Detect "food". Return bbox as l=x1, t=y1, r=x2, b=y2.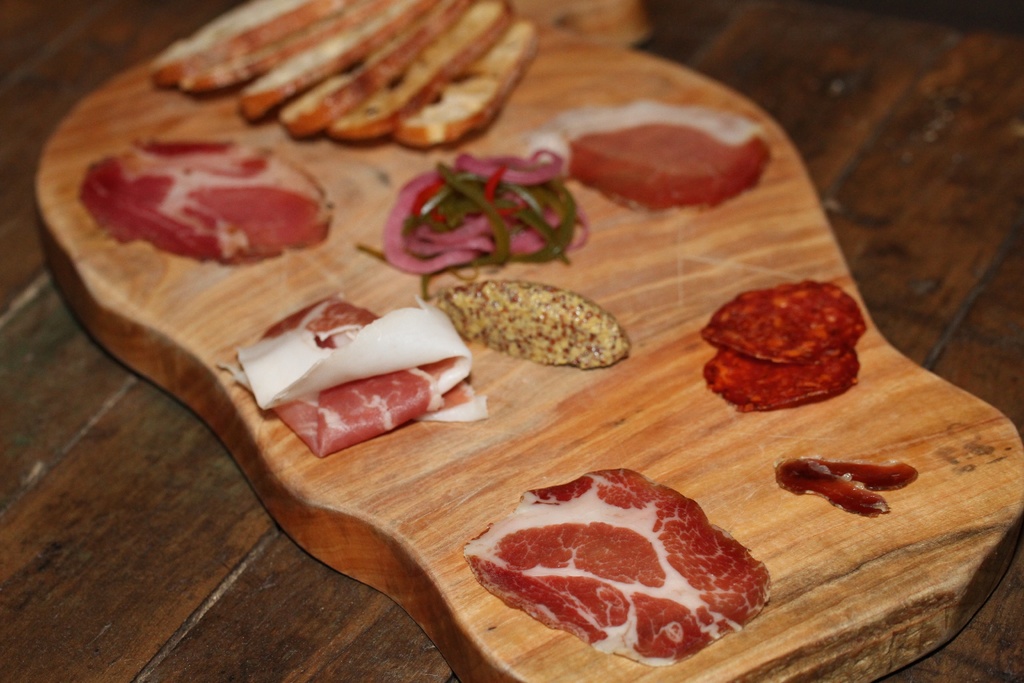
l=771, t=460, r=920, b=518.
